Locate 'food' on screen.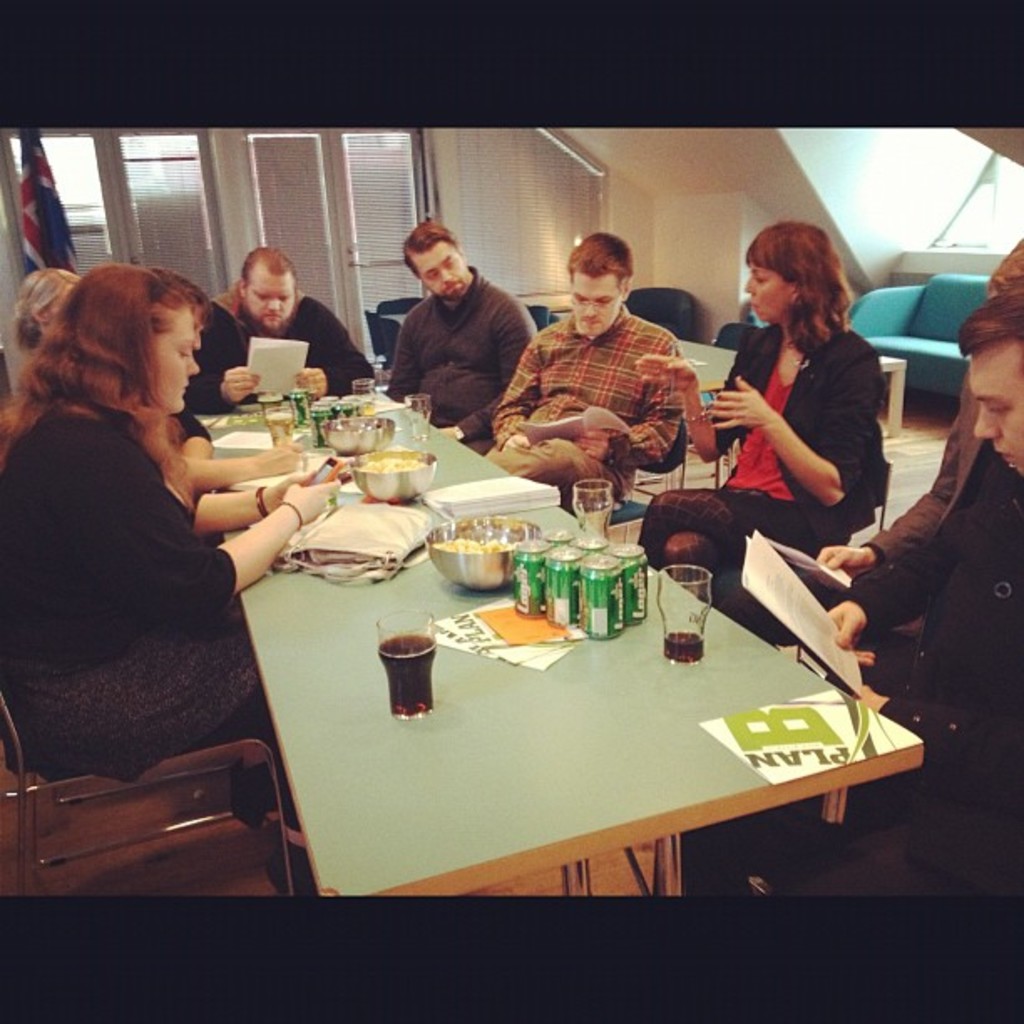
On screen at Rect(353, 457, 430, 474).
